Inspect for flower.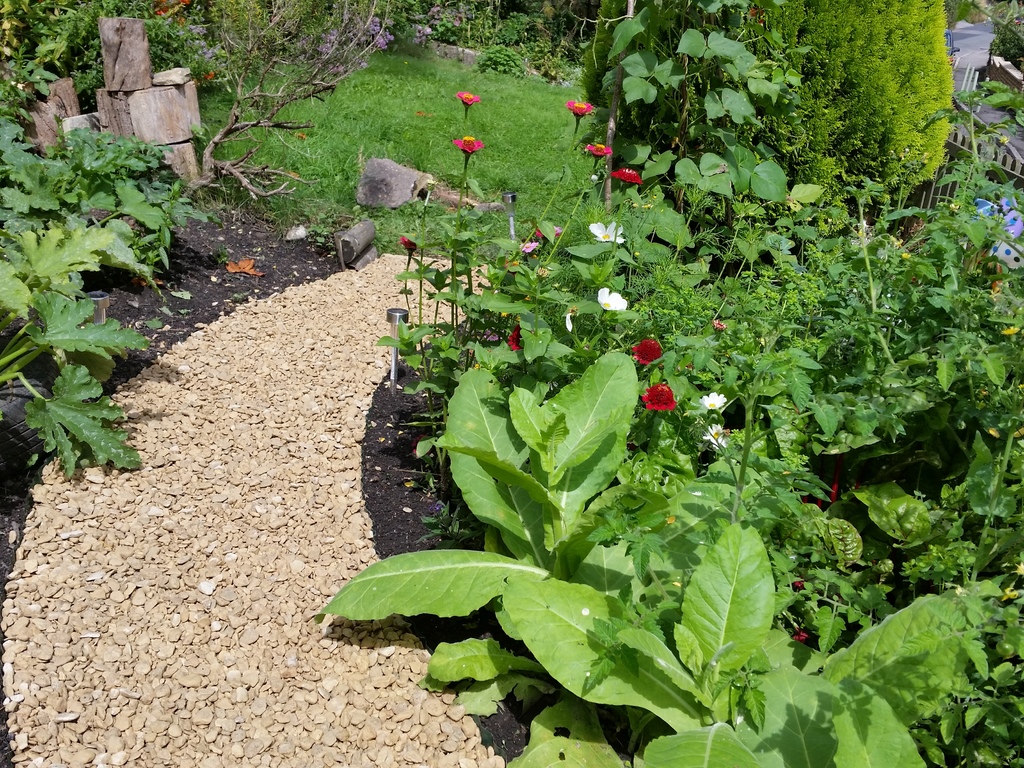
Inspection: Rect(455, 132, 484, 154).
